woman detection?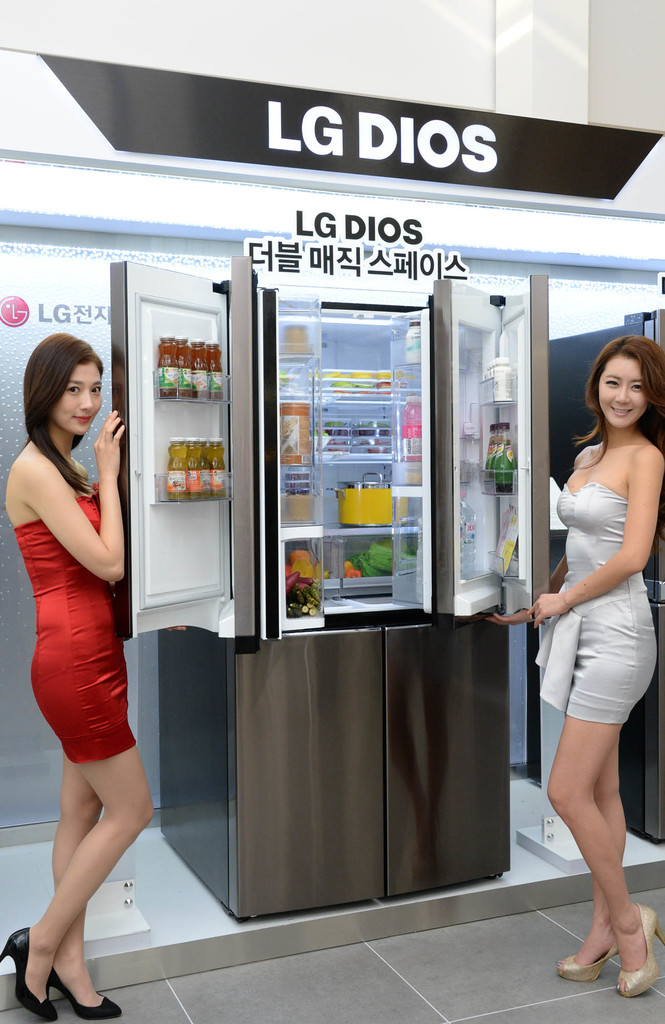
(x1=523, y1=327, x2=657, y2=981)
